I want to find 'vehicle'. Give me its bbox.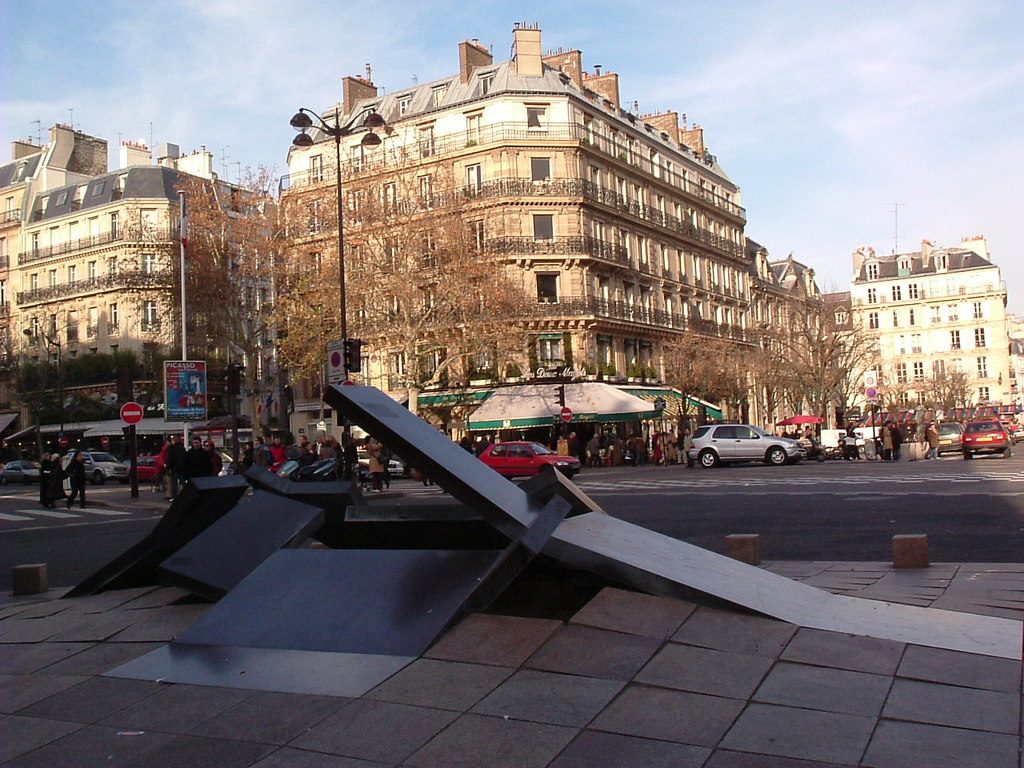
x1=0, y1=461, x2=48, y2=481.
